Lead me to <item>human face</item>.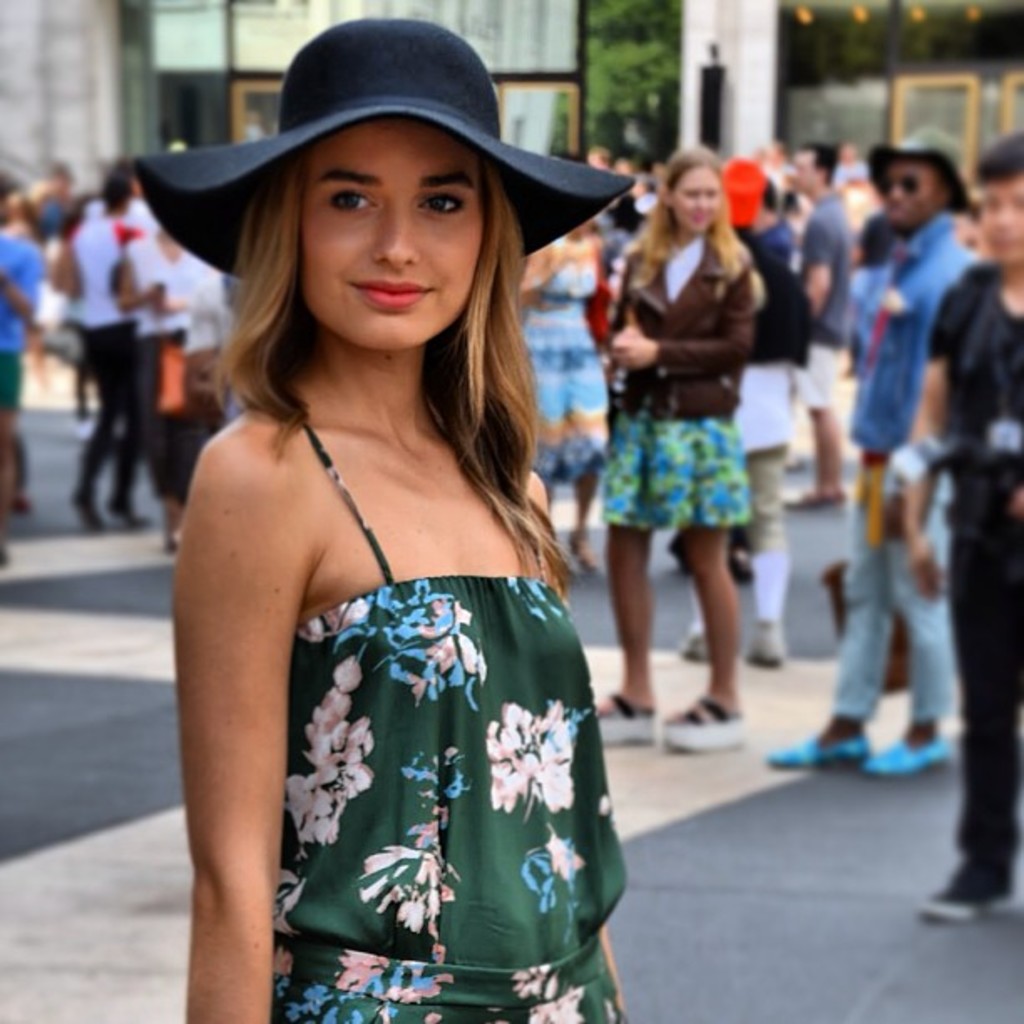
Lead to [790, 147, 818, 192].
